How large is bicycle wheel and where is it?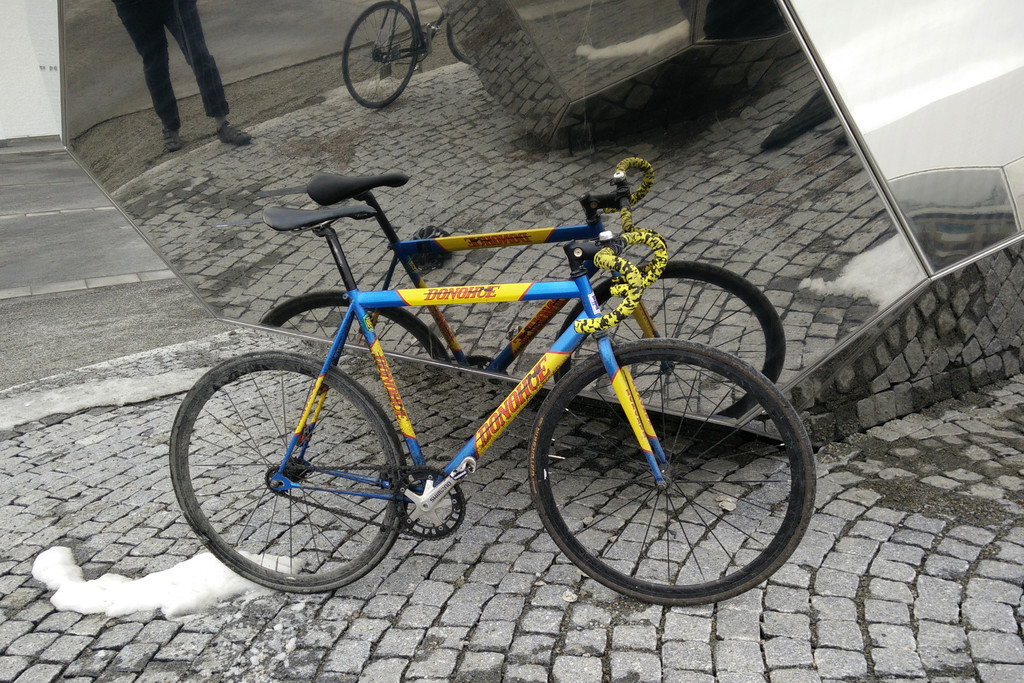
Bounding box: 340:0:420:108.
